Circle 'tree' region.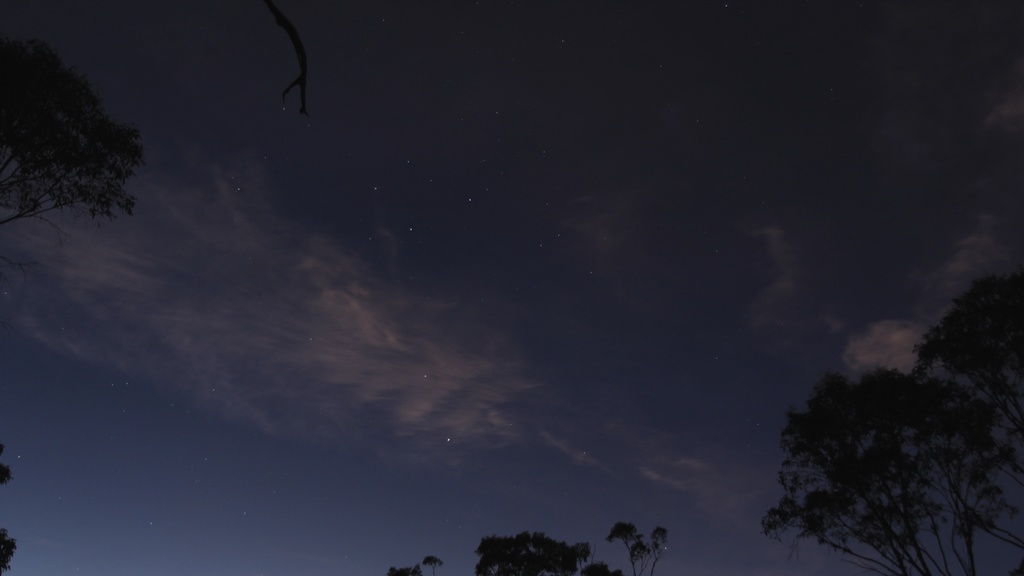
Region: rect(0, 0, 144, 228).
